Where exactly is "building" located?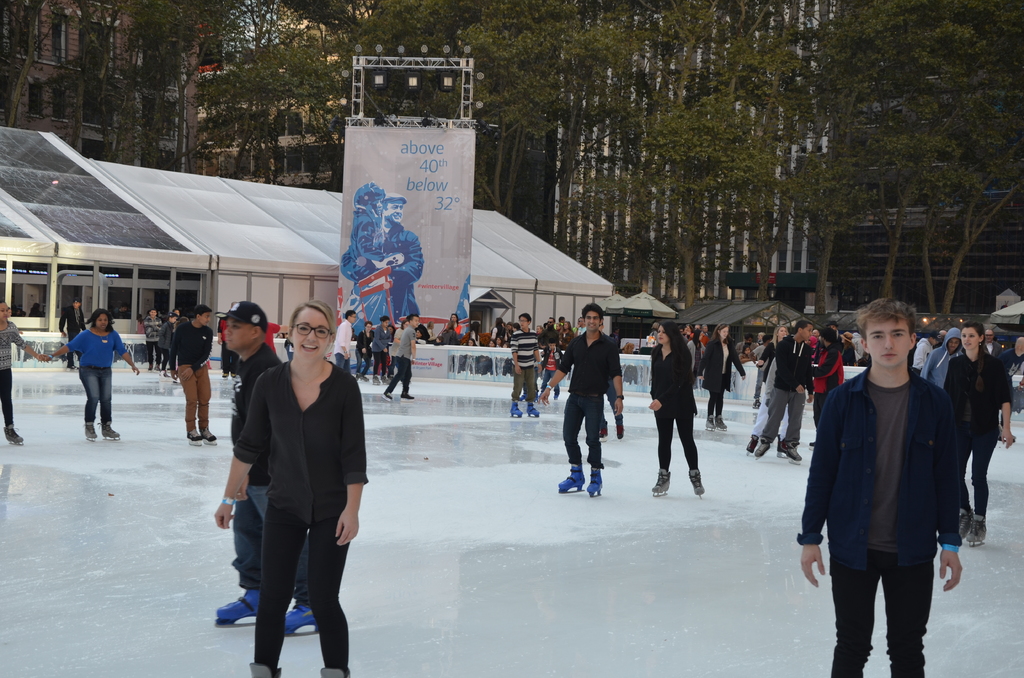
Its bounding box is x1=196 y1=0 x2=450 y2=193.
